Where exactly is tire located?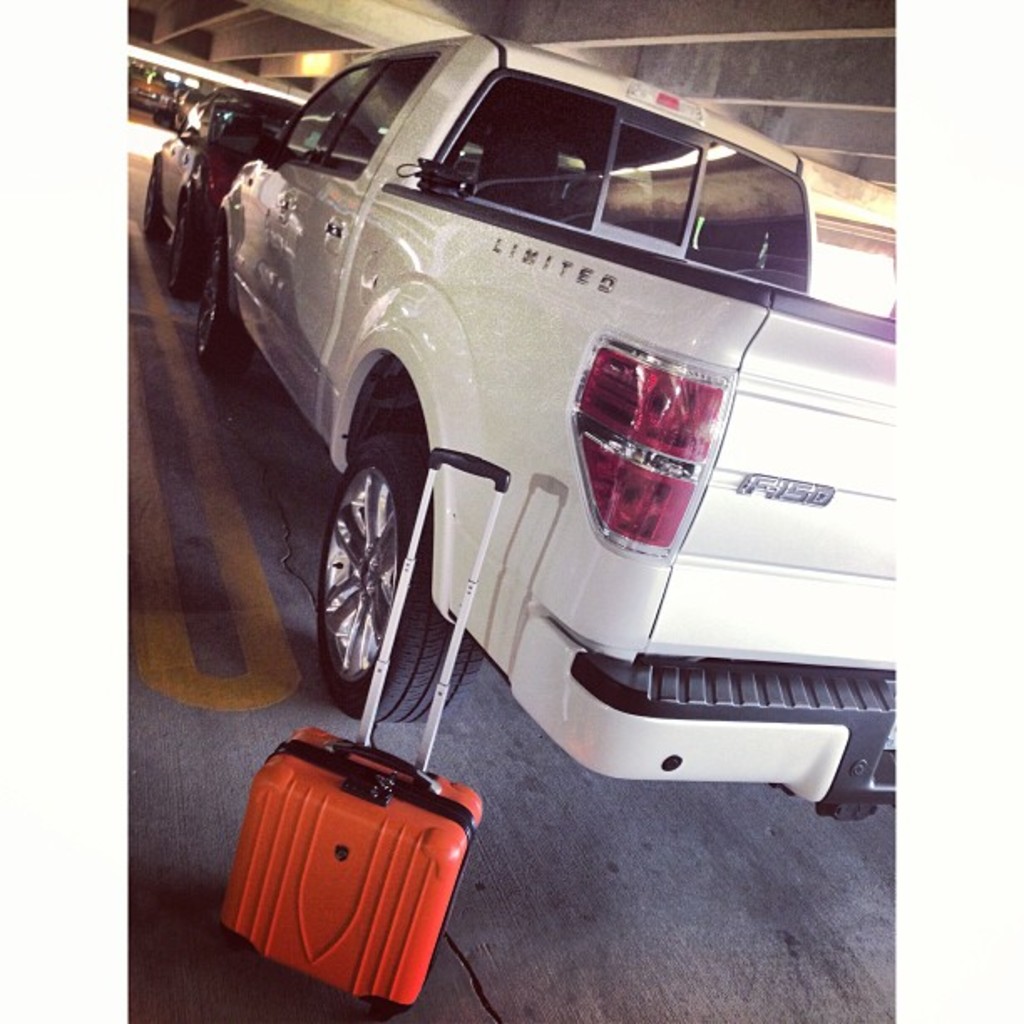
Its bounding box is BBox(164, 196, 192, 289).
